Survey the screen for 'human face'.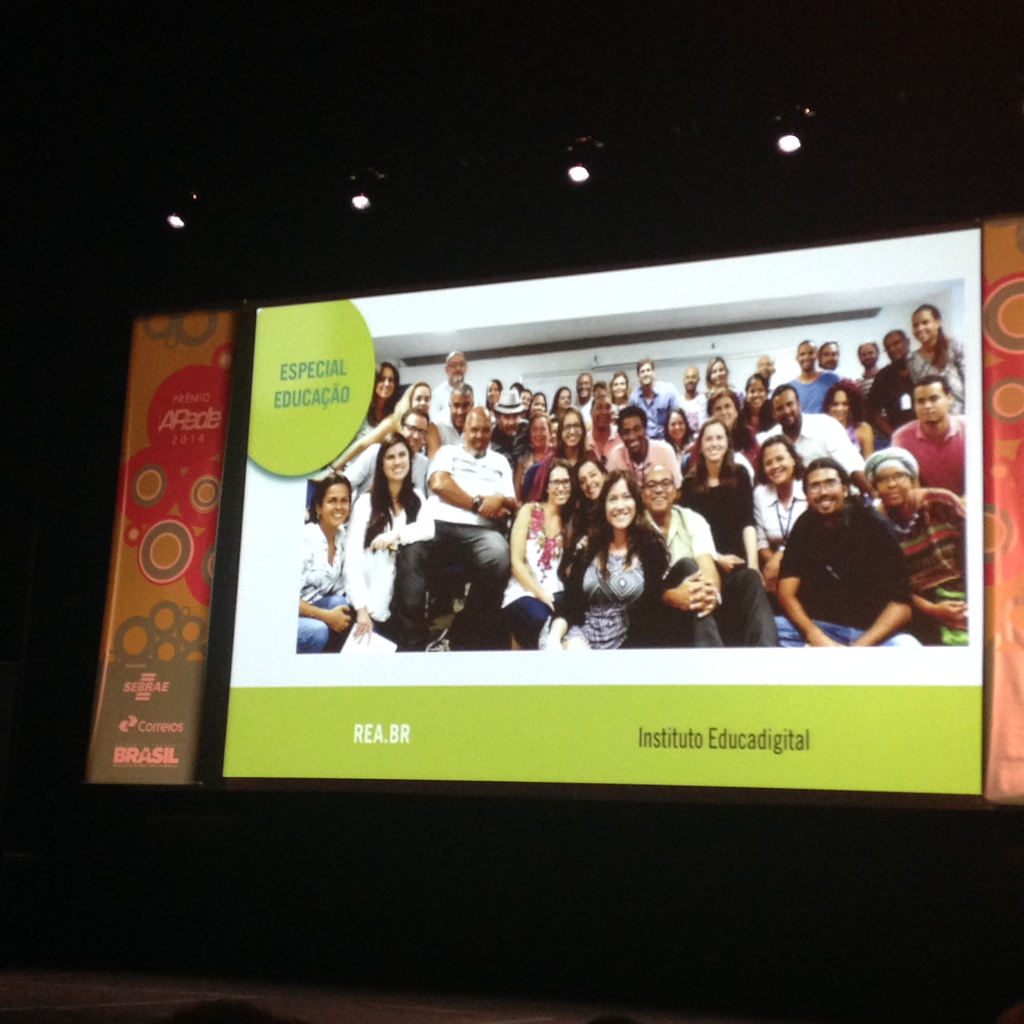
Survey found: bbox(576, 372, 591, 399).
